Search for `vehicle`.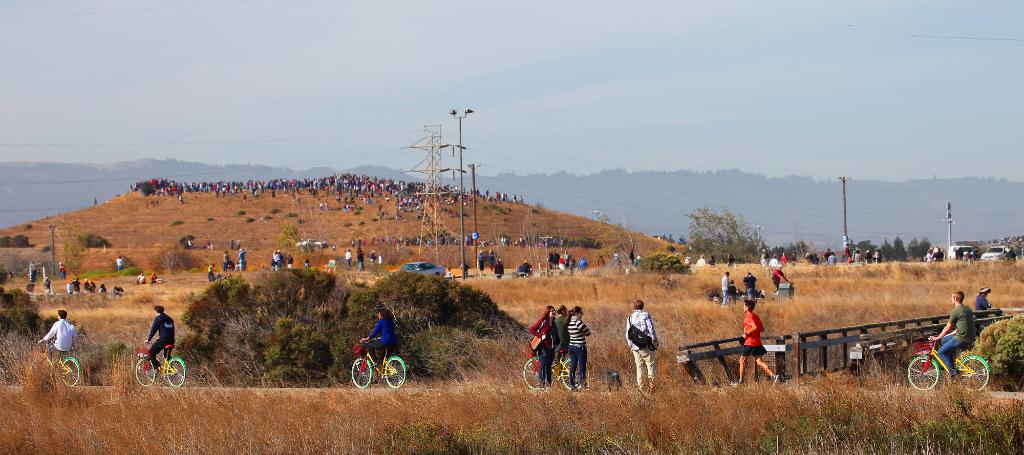
Found at <box>132,345,186,385</box>.
